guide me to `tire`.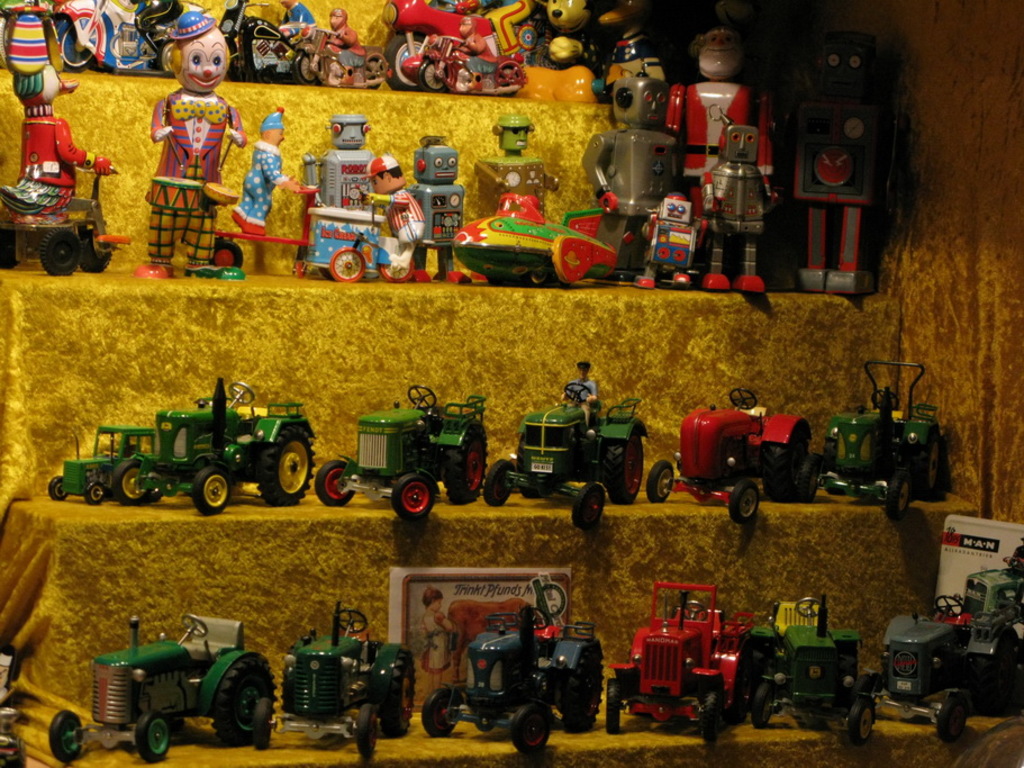
Guidance: <bbox>751, 679, 774, 725</bbox>.
